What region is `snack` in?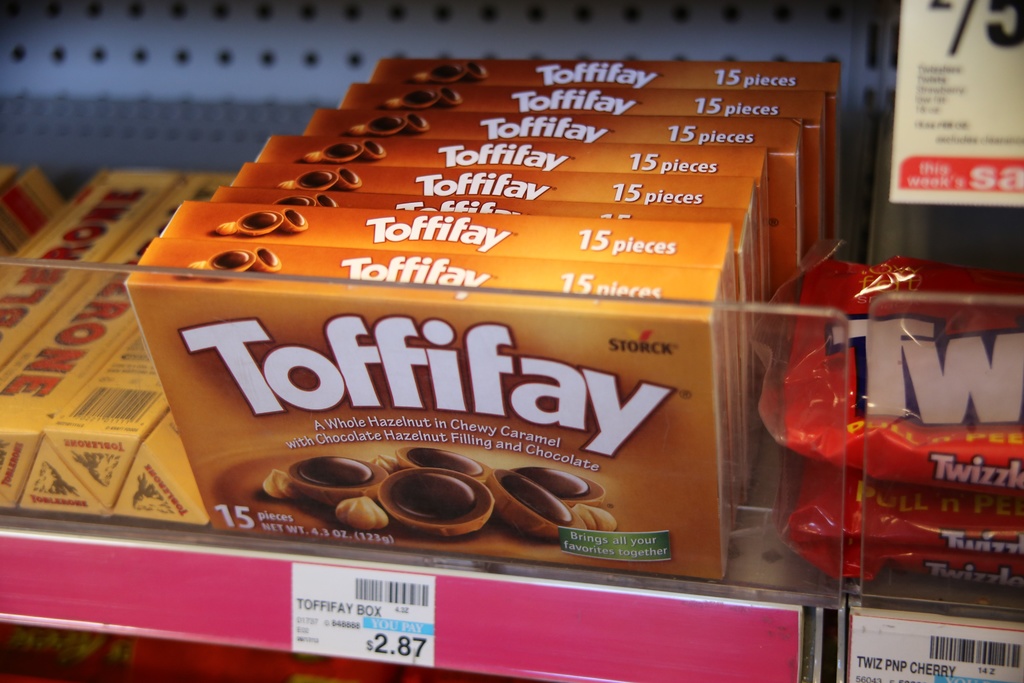
(left=462, top=64, right=483, bottom=81).
